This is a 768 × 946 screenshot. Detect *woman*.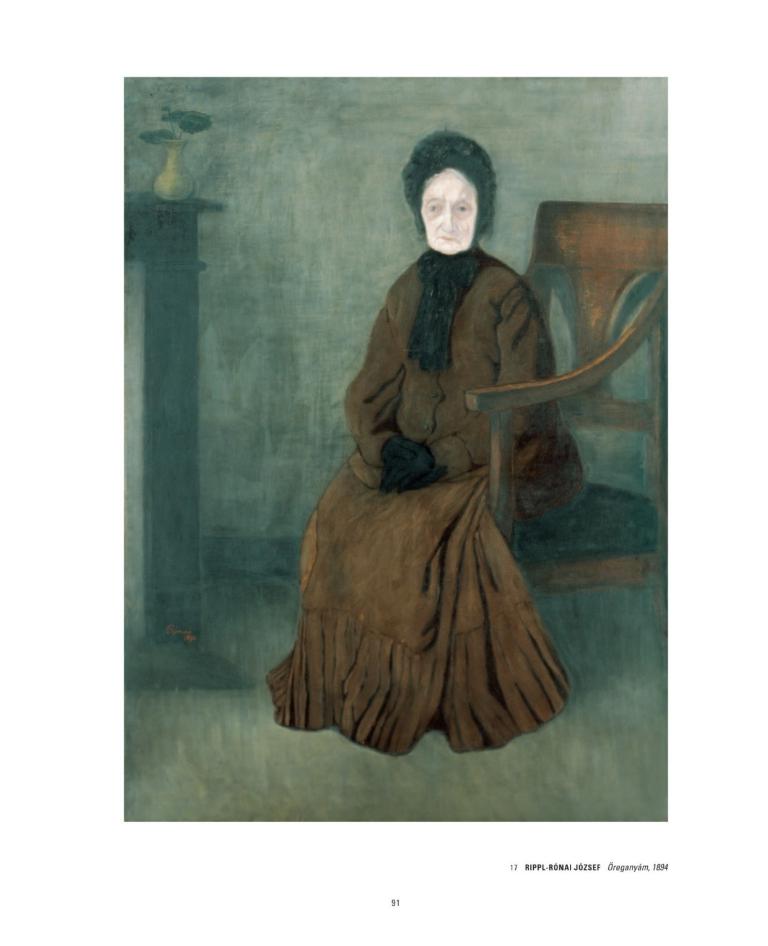
bbox=[262, 134, 574, 750].
